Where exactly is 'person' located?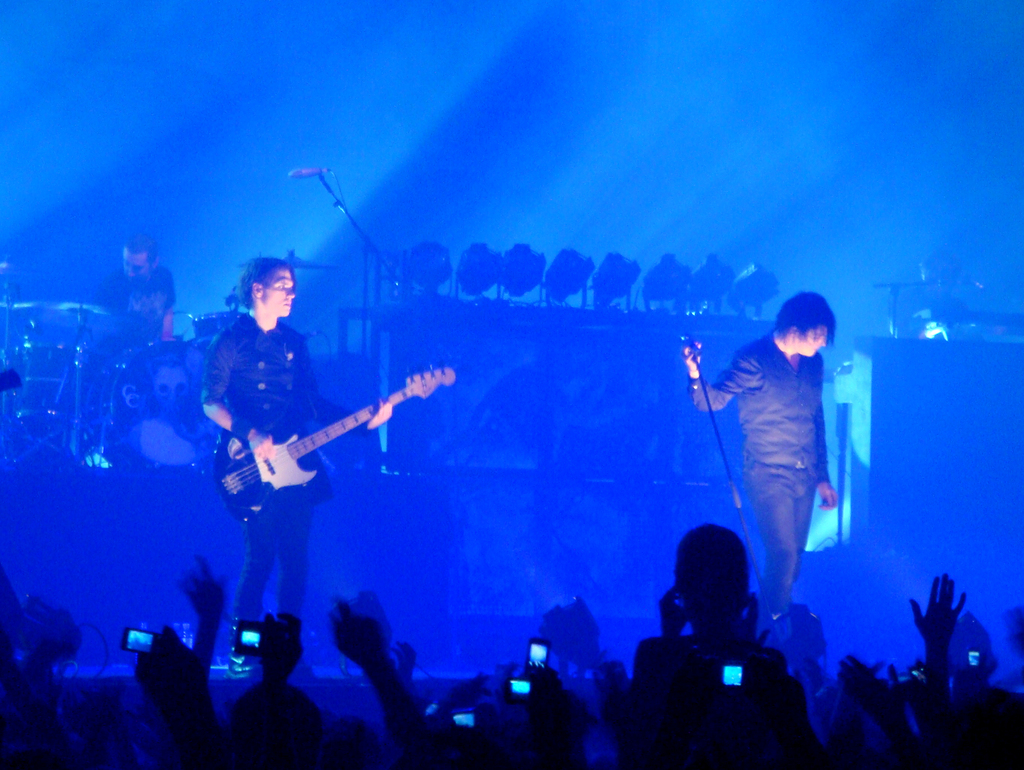
Its bounding box is l=204, t=250, r=396, b=648.
